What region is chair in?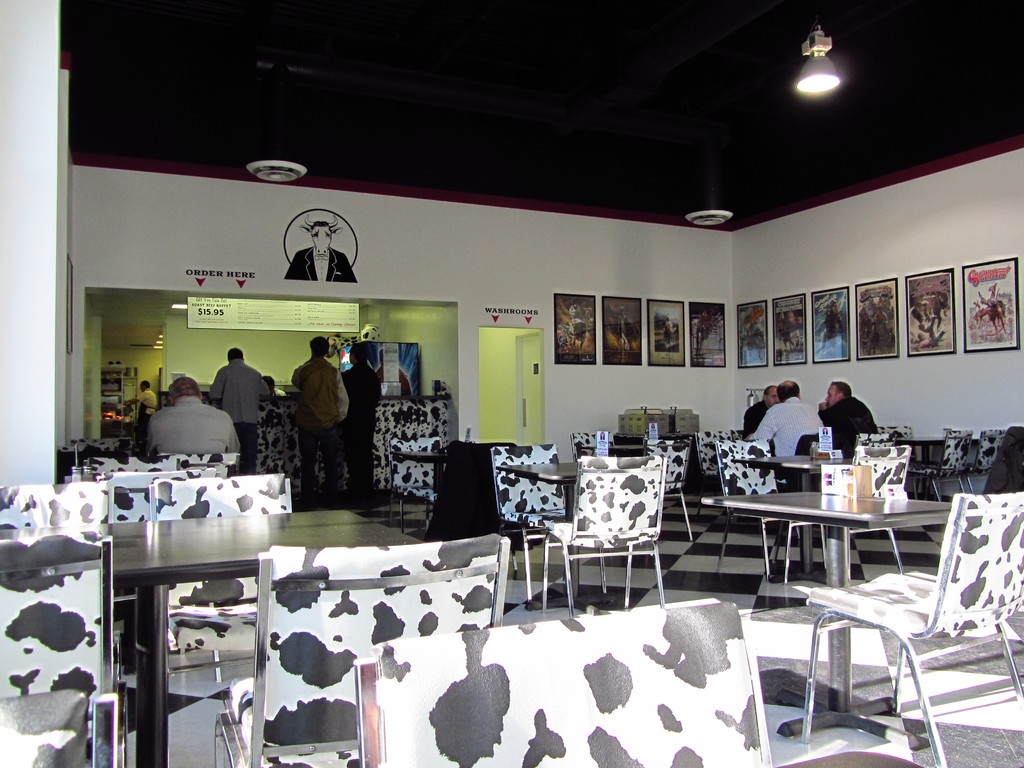
crop(211, 532, 509, 767).
